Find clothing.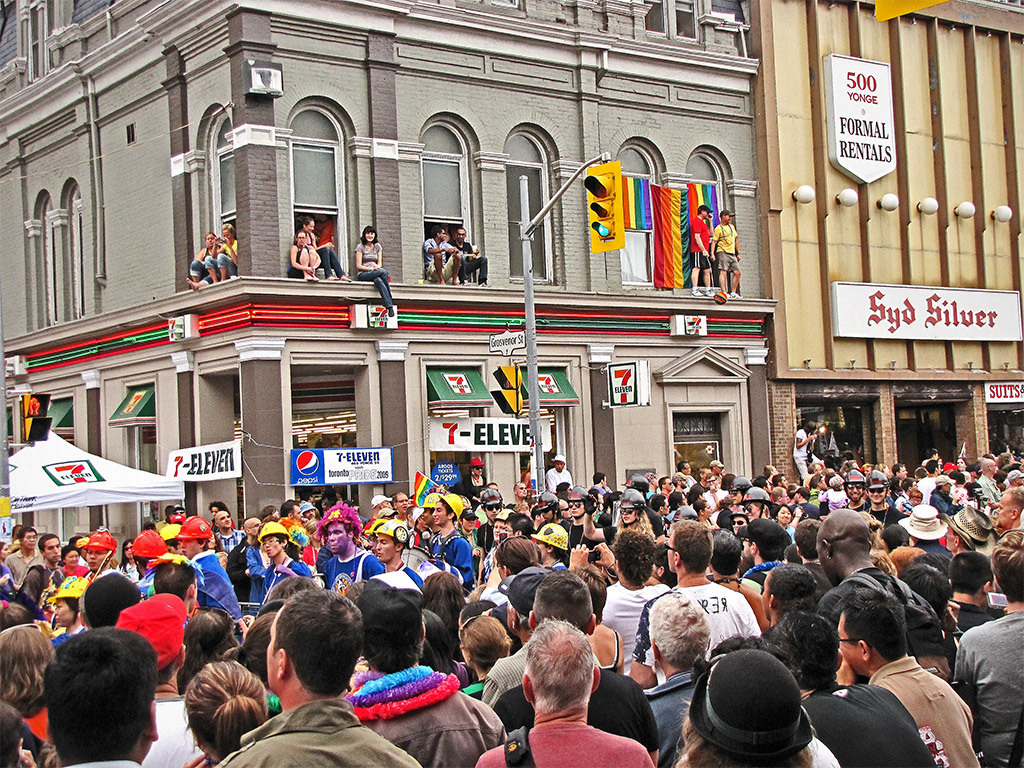
[546,467,570,493].
